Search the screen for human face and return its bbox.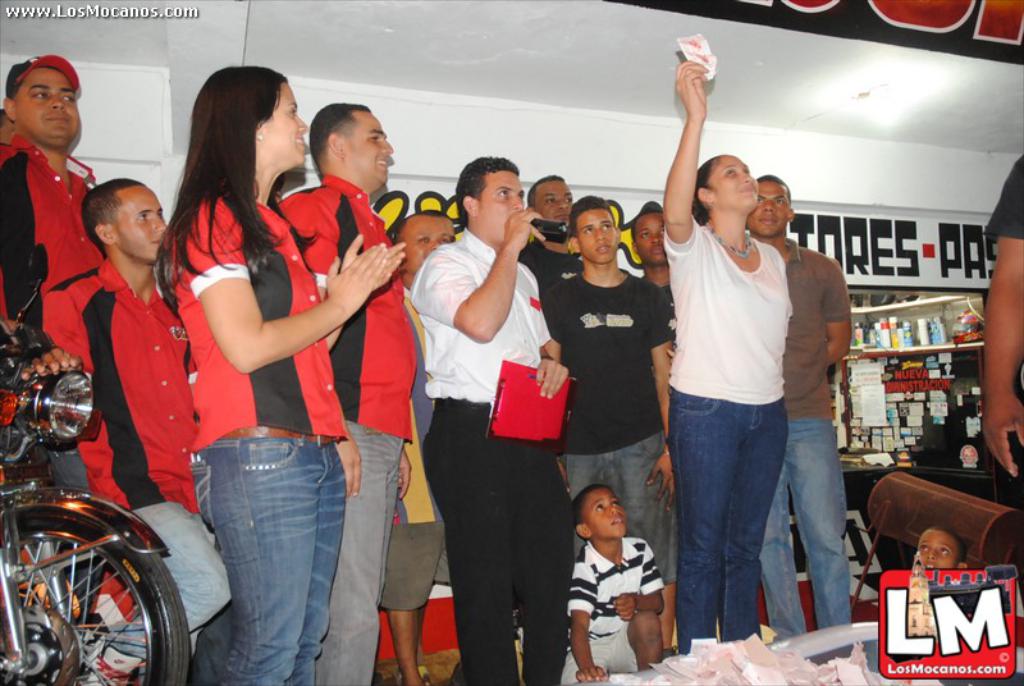
Found: (748,179,786,233).
